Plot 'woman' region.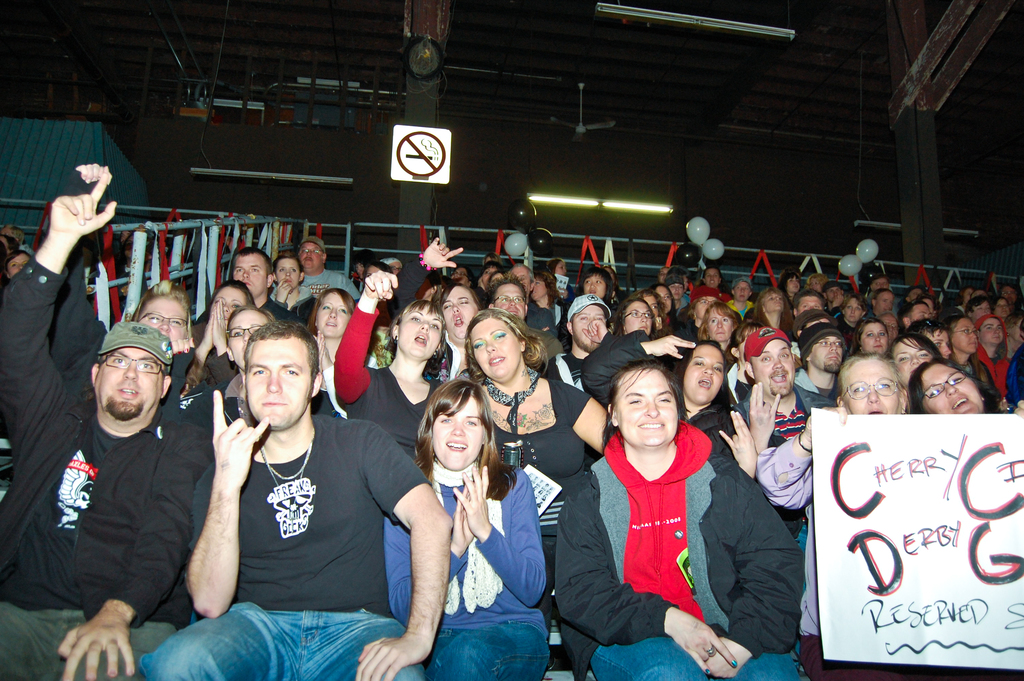
Plotted at rect(377, 335, 513, 661).
